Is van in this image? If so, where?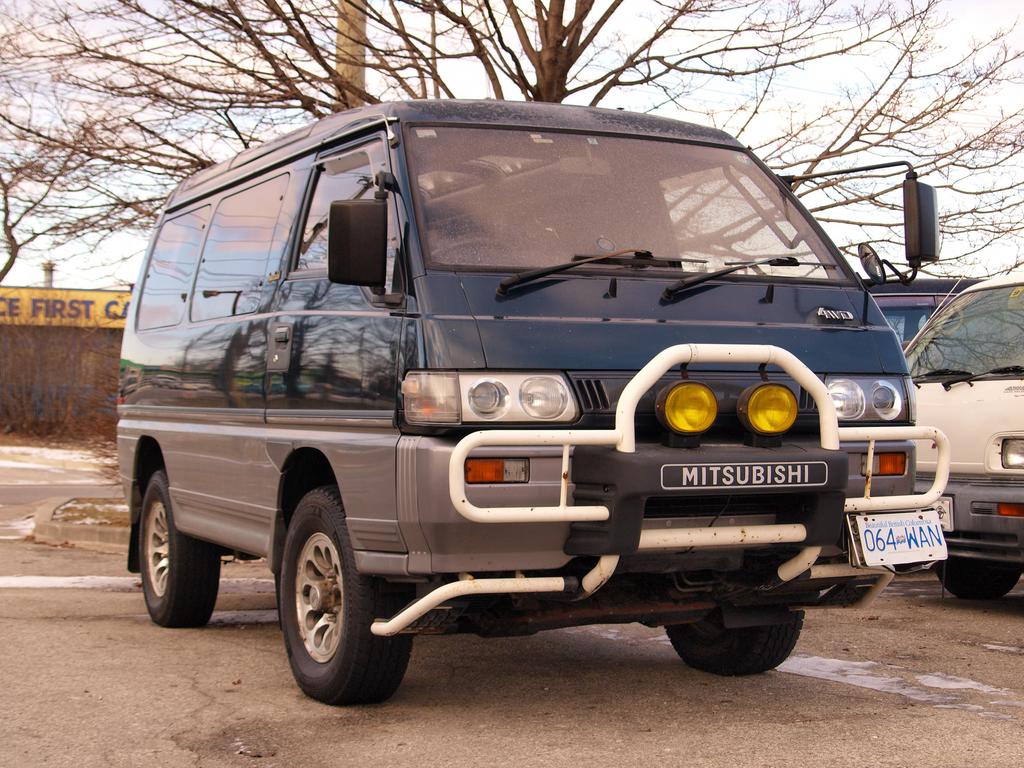
Yes, at 899/256/1023/603.
